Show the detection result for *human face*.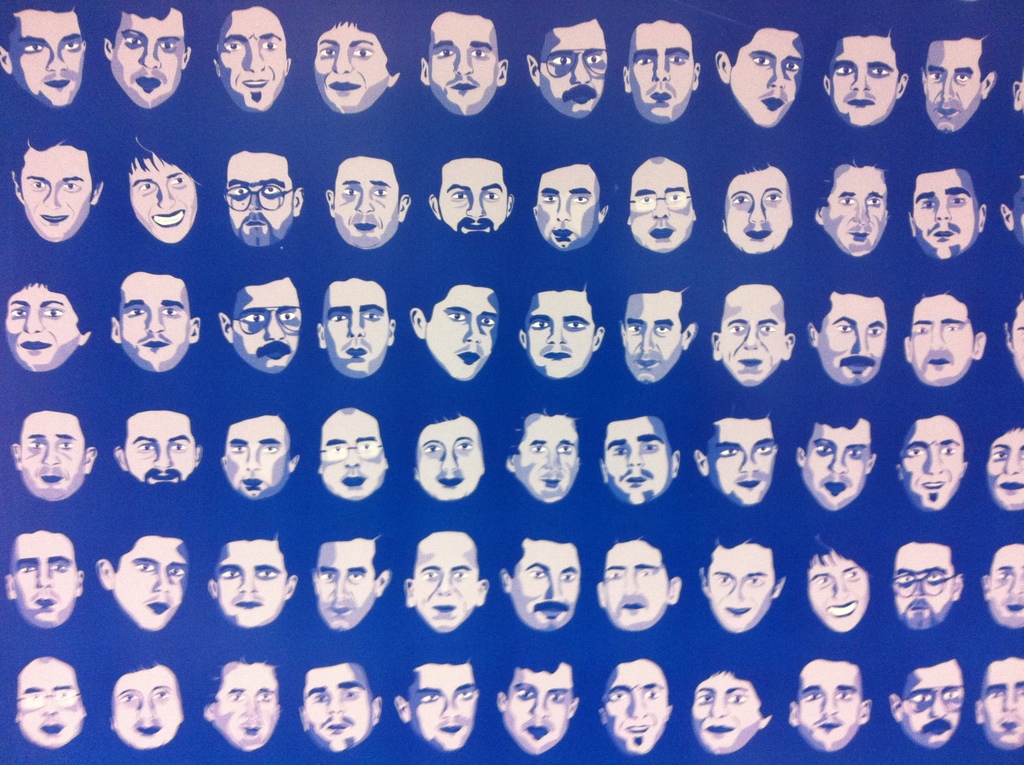
region(125, 408, 191, 484).
